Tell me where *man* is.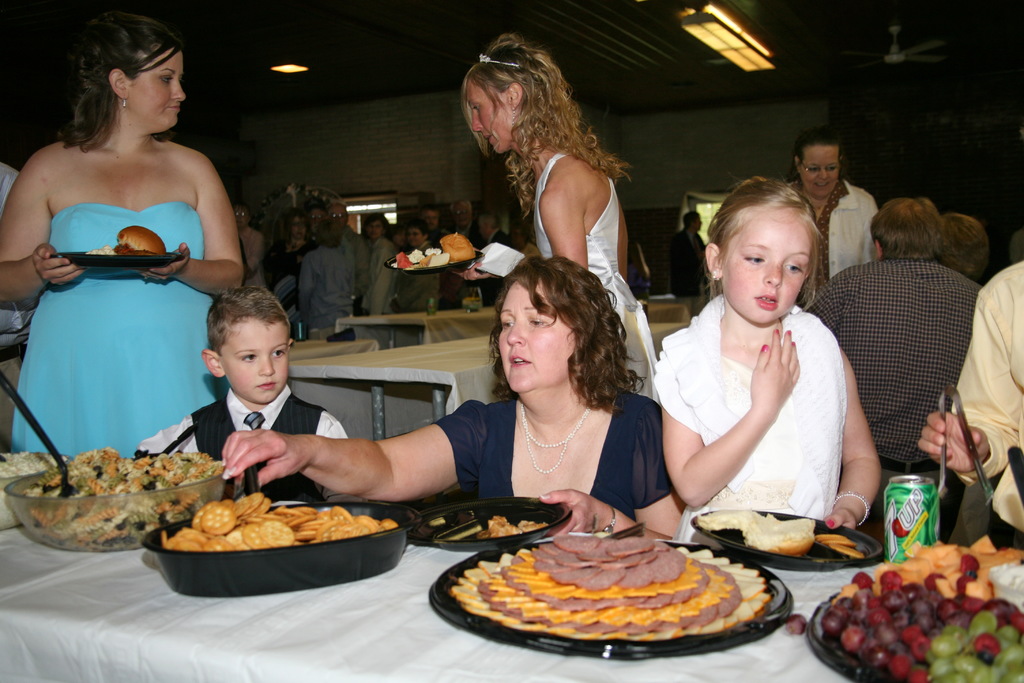
*man* is at Rect(798, 199, 982, 513).
